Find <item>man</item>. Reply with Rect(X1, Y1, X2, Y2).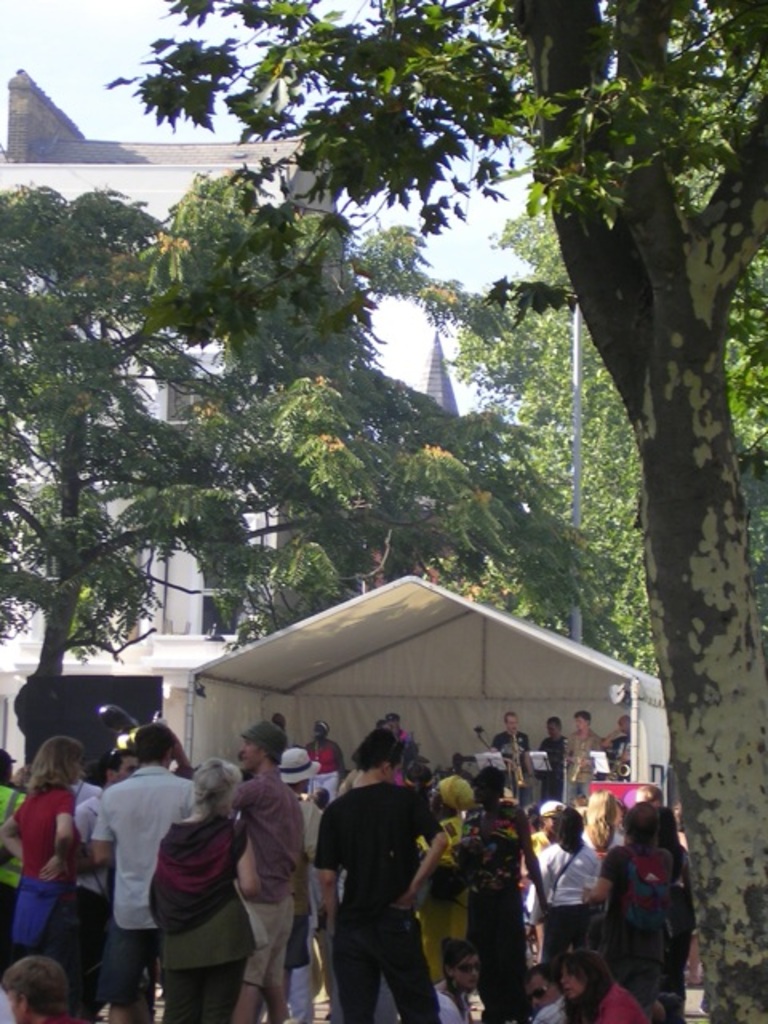
Rect(70, 738, 146, 954).
